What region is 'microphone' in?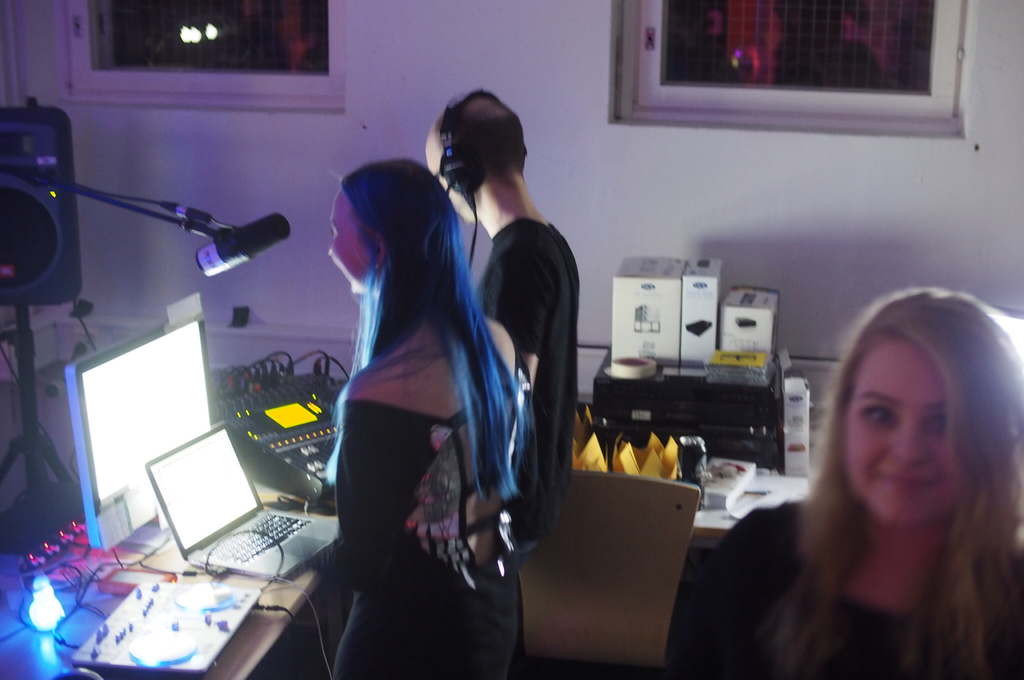
detection(29, 152, 287, 295).
